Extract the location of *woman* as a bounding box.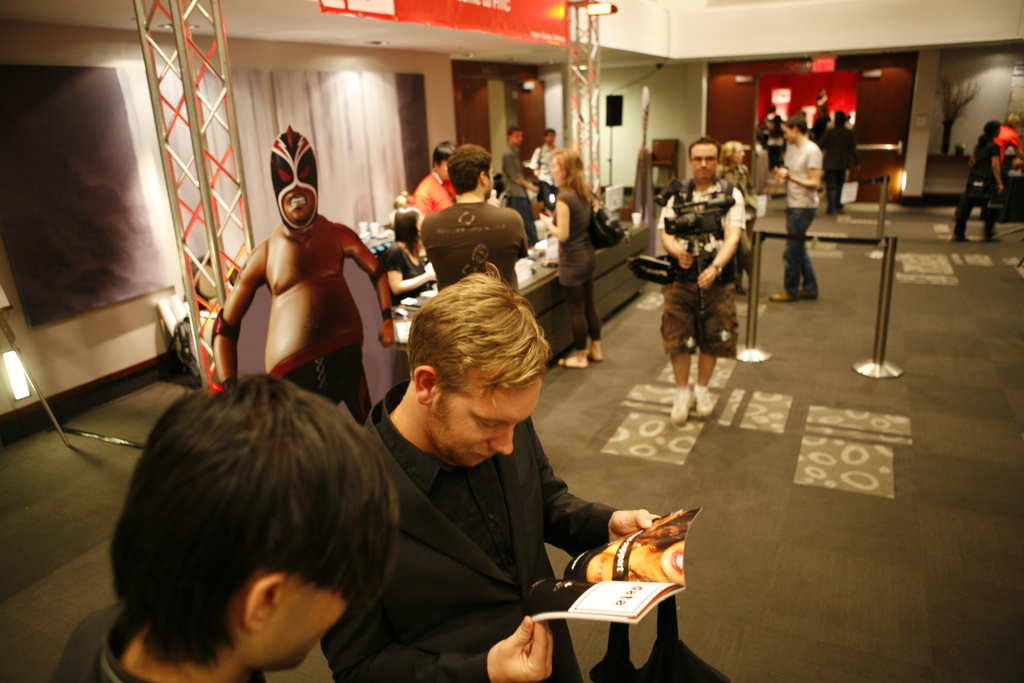
<box>539,142,606,373</box>.
